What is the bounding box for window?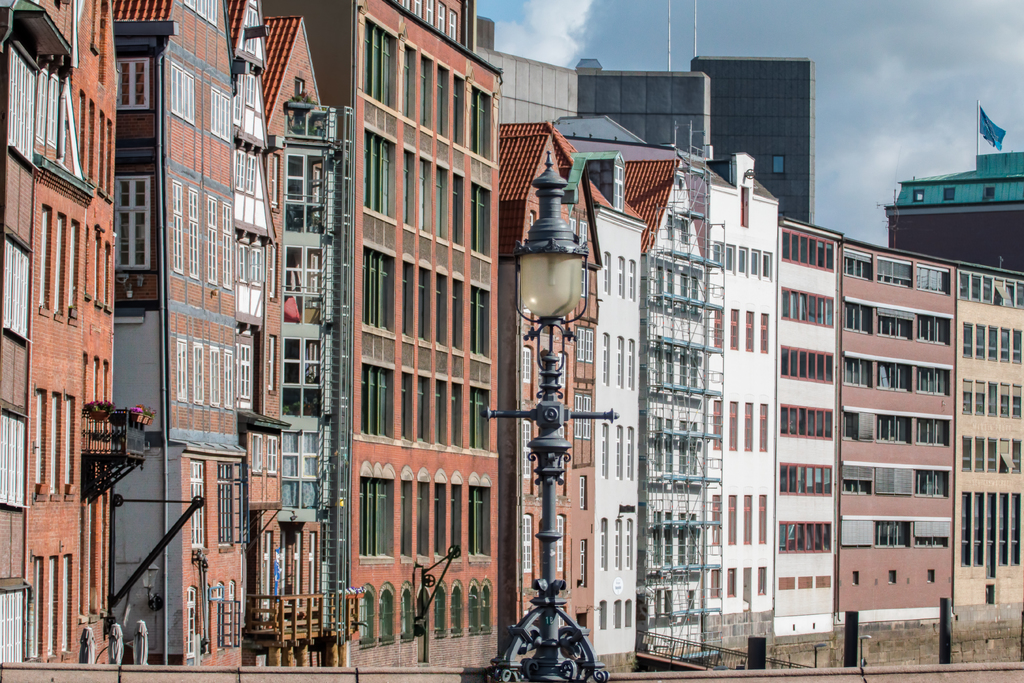
<bbox>119, 58, 147, 113</bbox>.
